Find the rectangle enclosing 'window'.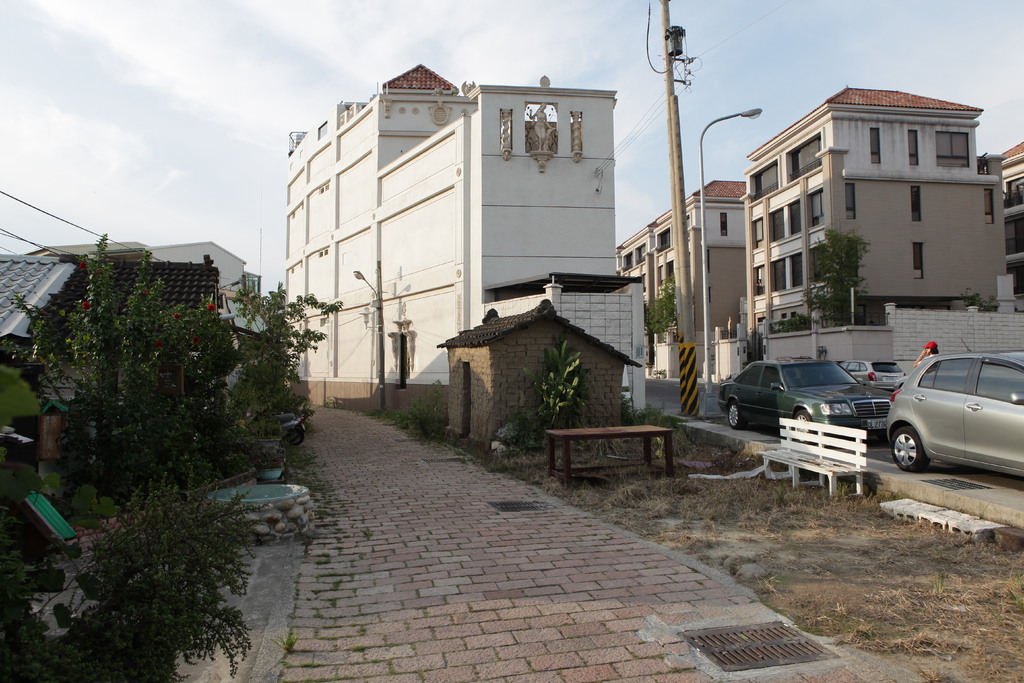
640, 274, 646, 292.
